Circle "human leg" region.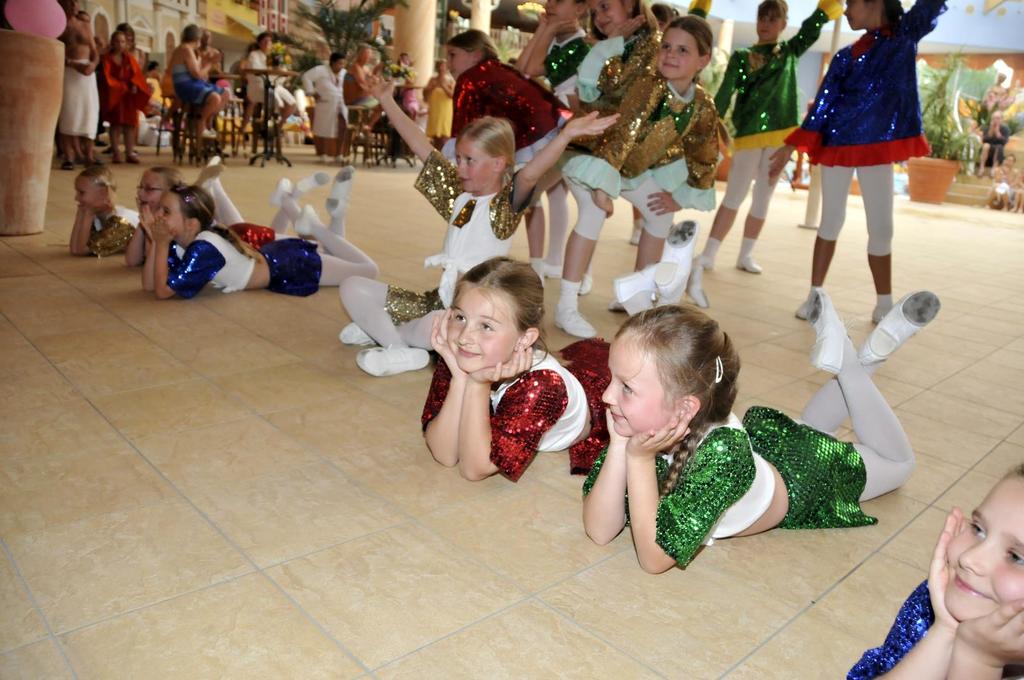
Region: Rect(58, 61, 73, 171).
